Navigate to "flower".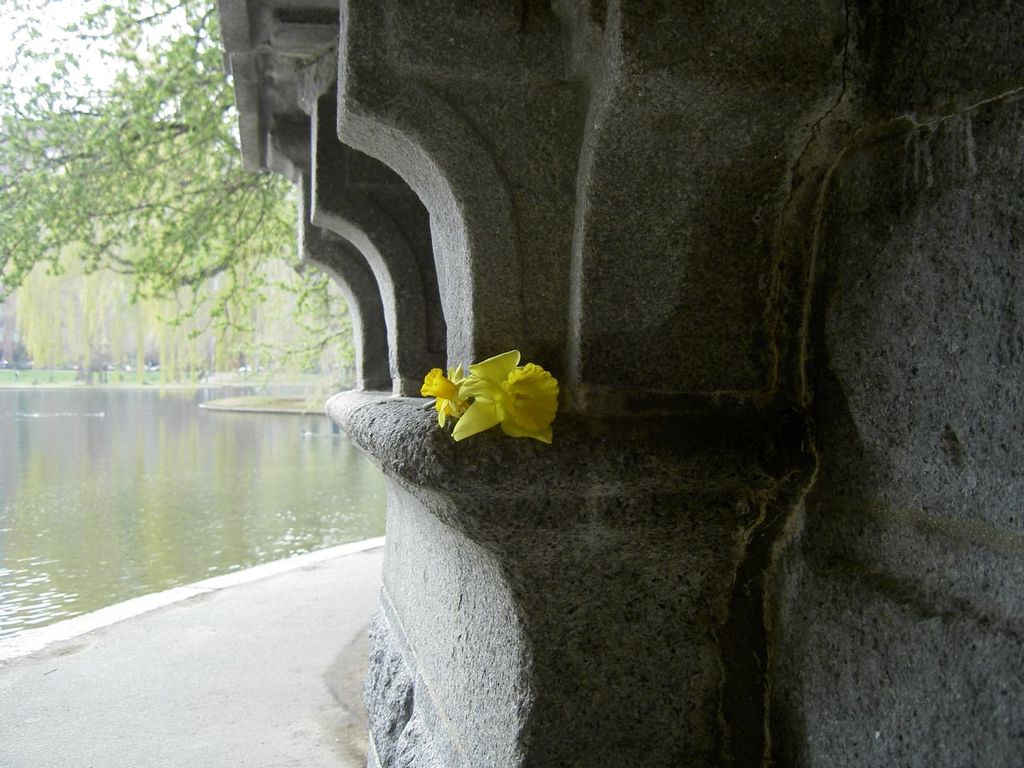
Navigation target: crop(427, 343, 566, 445).
